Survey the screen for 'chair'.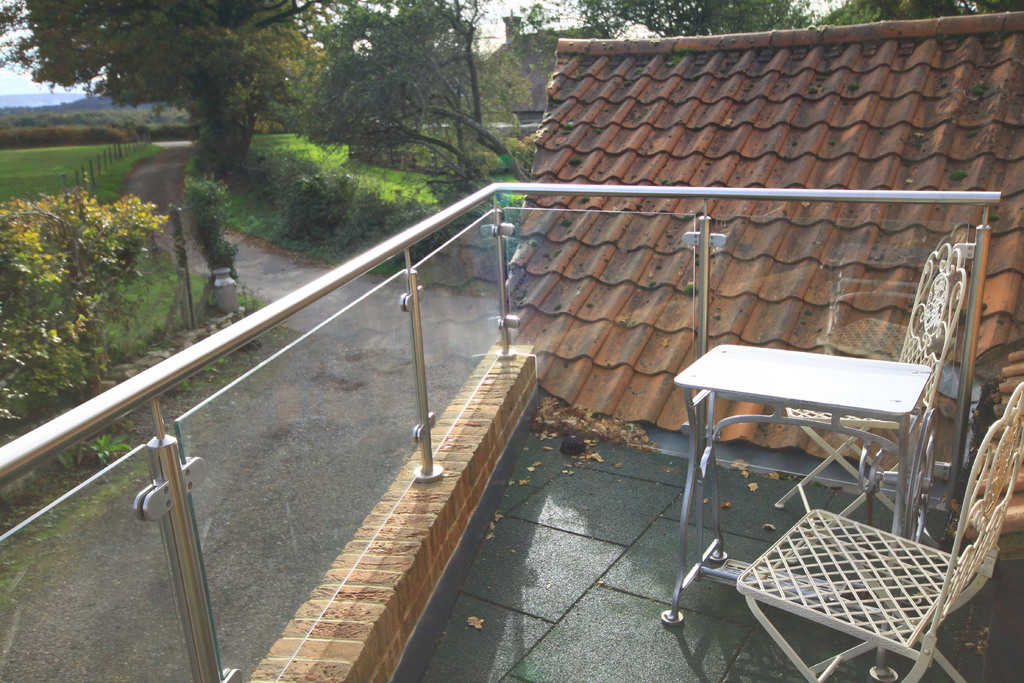
Survey found: {"left": 771, "top": 241, "right": 971, "bottom": 548}.
